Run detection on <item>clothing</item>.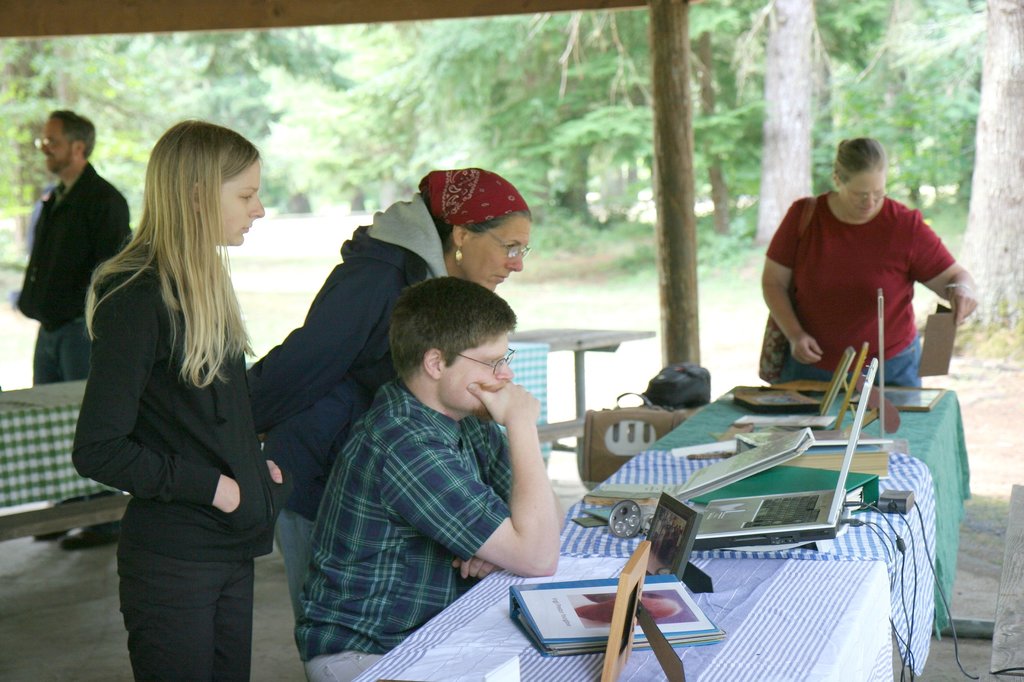
Result: l=769, t=171, r=970, b=385.
